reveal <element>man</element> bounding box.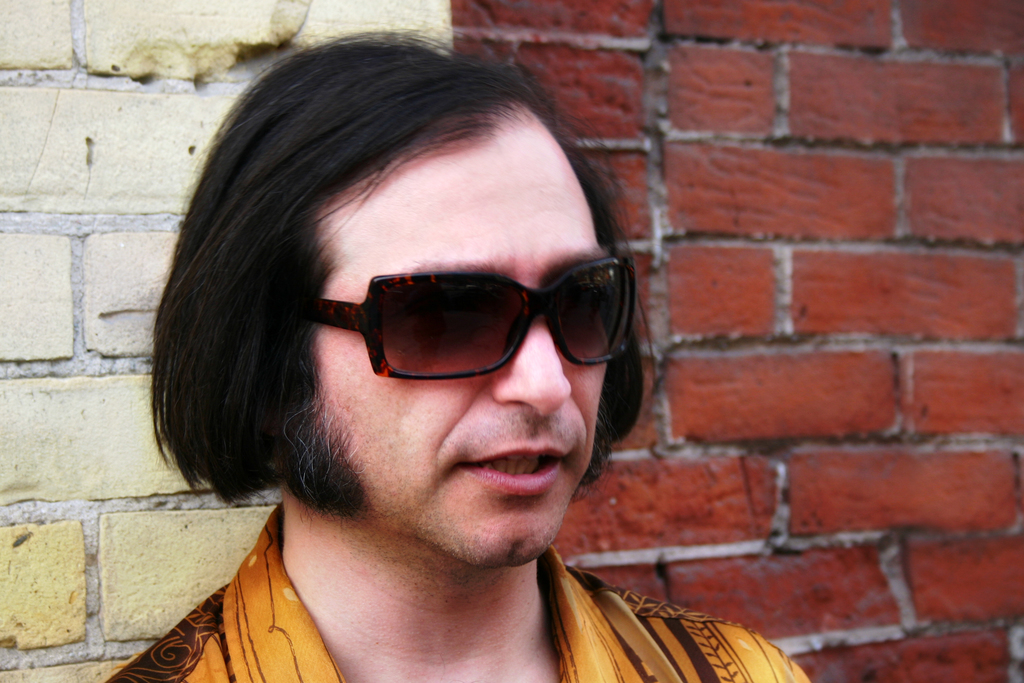
Revealed: {"x1": 91, "y1": 13, "x2": 822, "y2": 682}.
